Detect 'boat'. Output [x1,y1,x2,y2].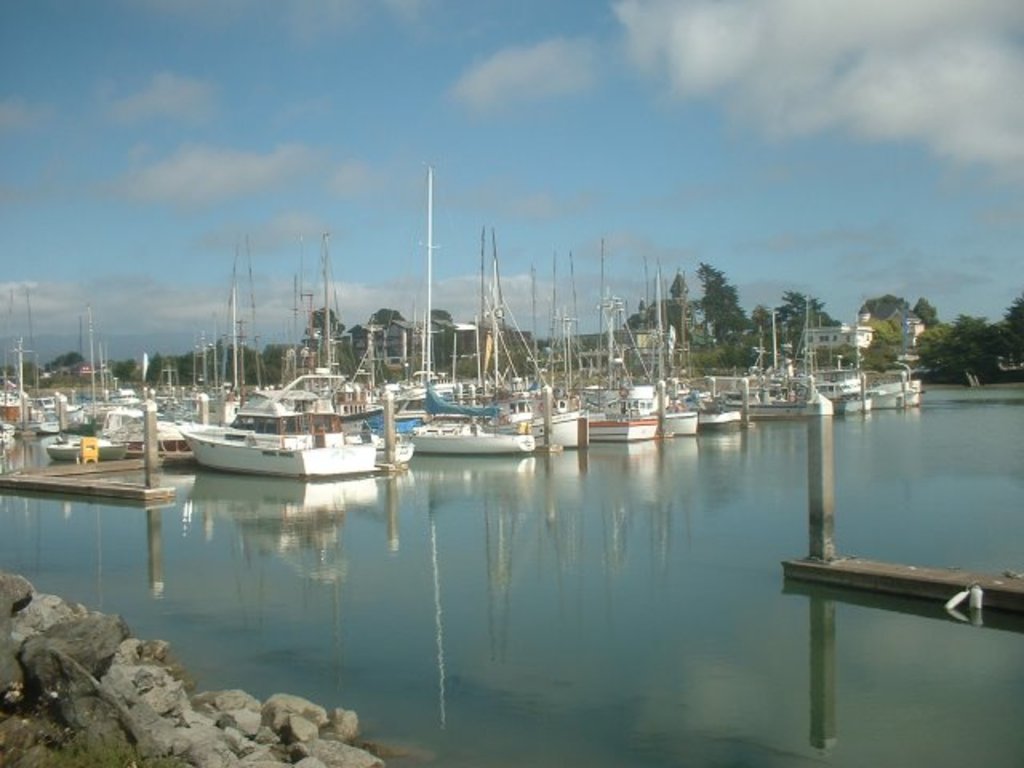
[741,306,832,426].
